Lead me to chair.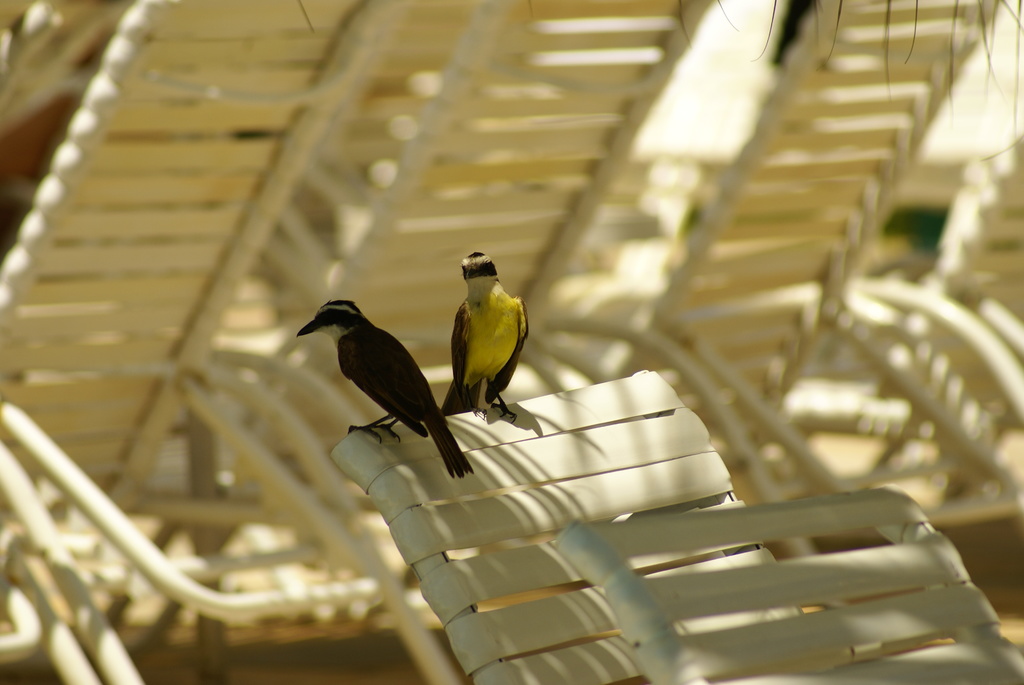
Lead to pyautogui.locateOnScreen(552, 484, 1023, 684).
